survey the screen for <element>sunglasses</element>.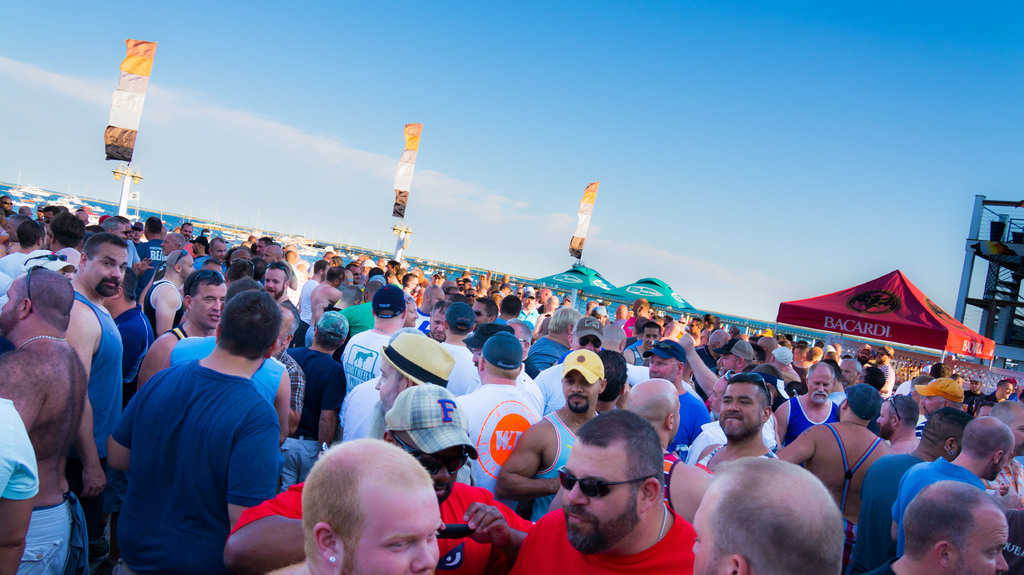
Survey found: Rect(723, 371, 733, 384).
